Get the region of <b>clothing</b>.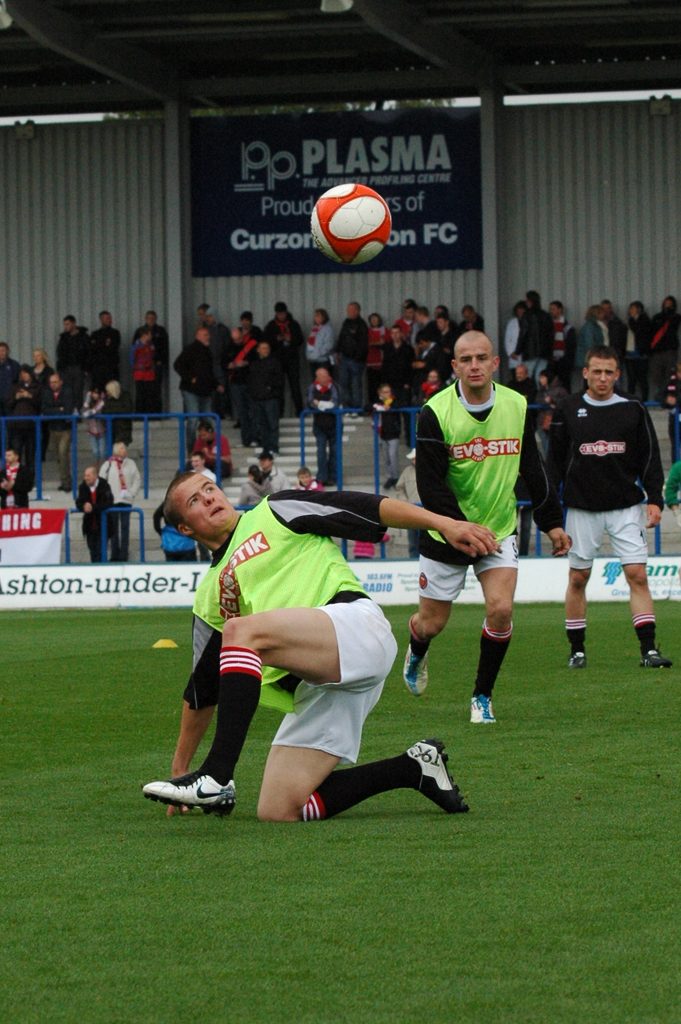
bbox=(425, 334, 452, 369).
